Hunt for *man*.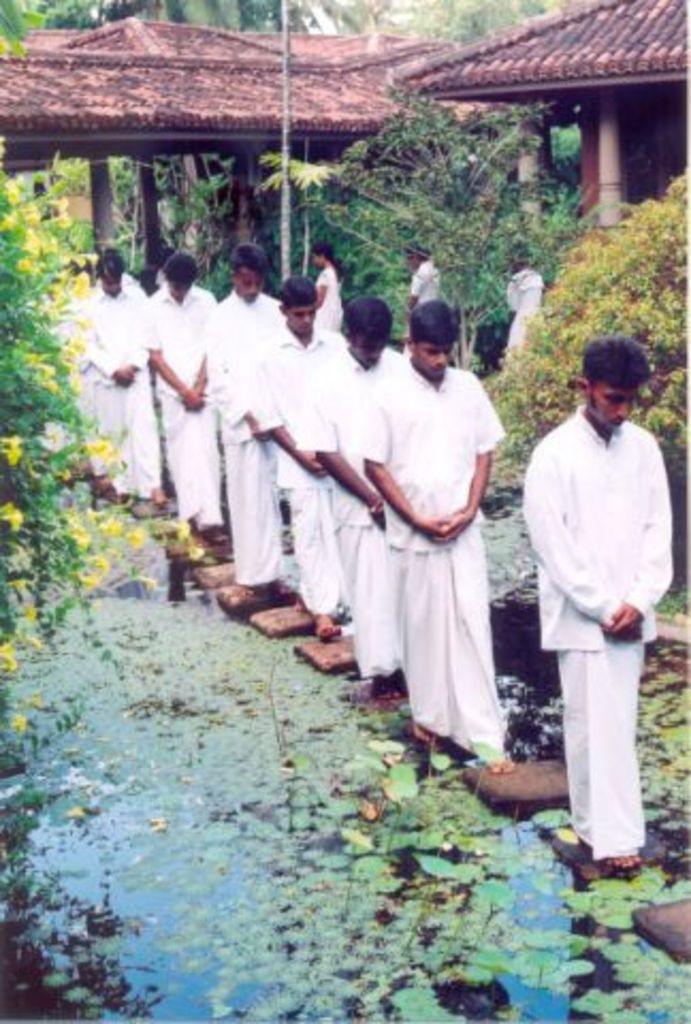
Hunted down at (left=367, top=297, right=508, bottom=774).
